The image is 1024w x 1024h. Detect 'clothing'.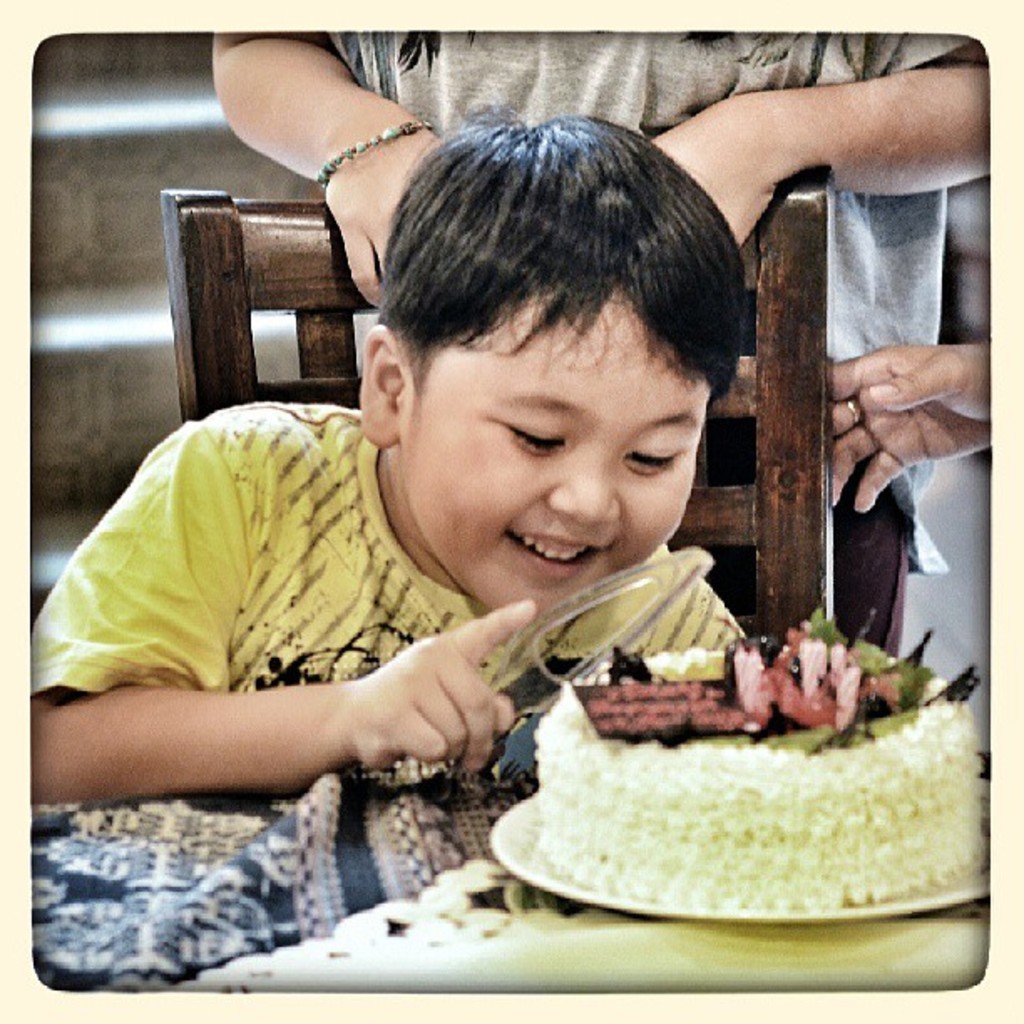
Detection: bbox=(294, 27, 984, 701).
